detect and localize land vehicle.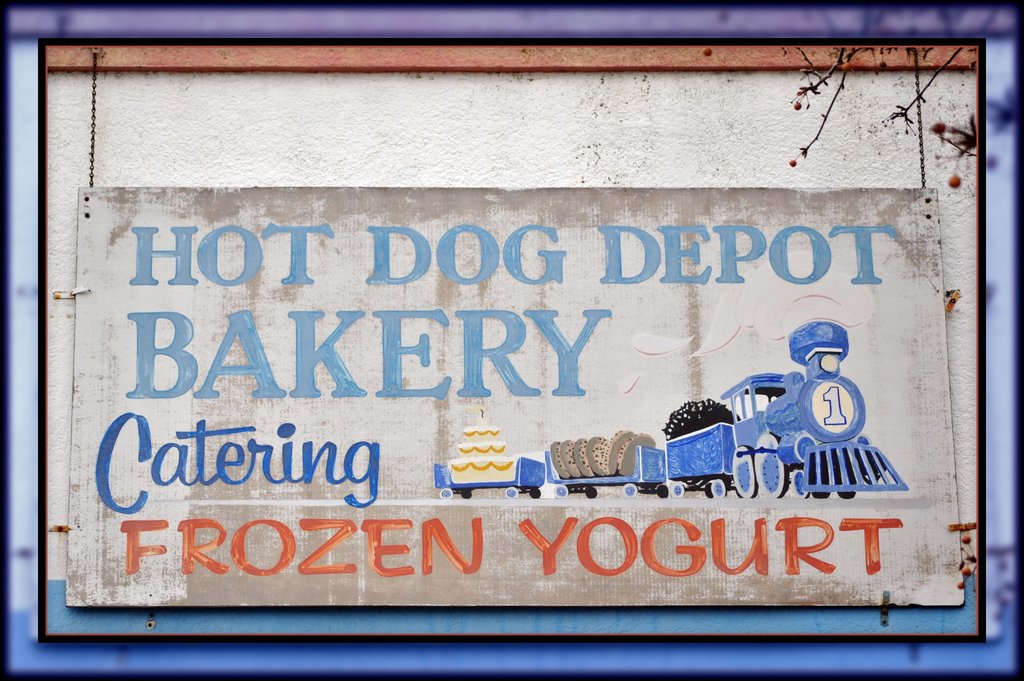
Localized at [left=431, top=316, right=906, bottom=498].
